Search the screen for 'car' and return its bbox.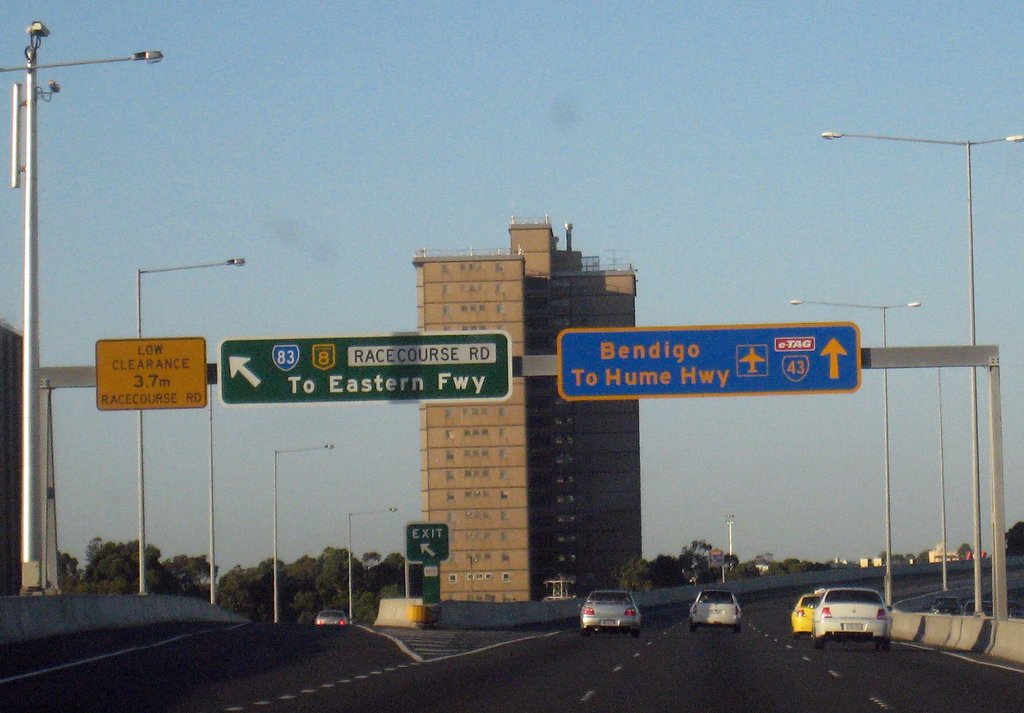
Found: (x1=931, y1=593, x2=963, y2=614).
